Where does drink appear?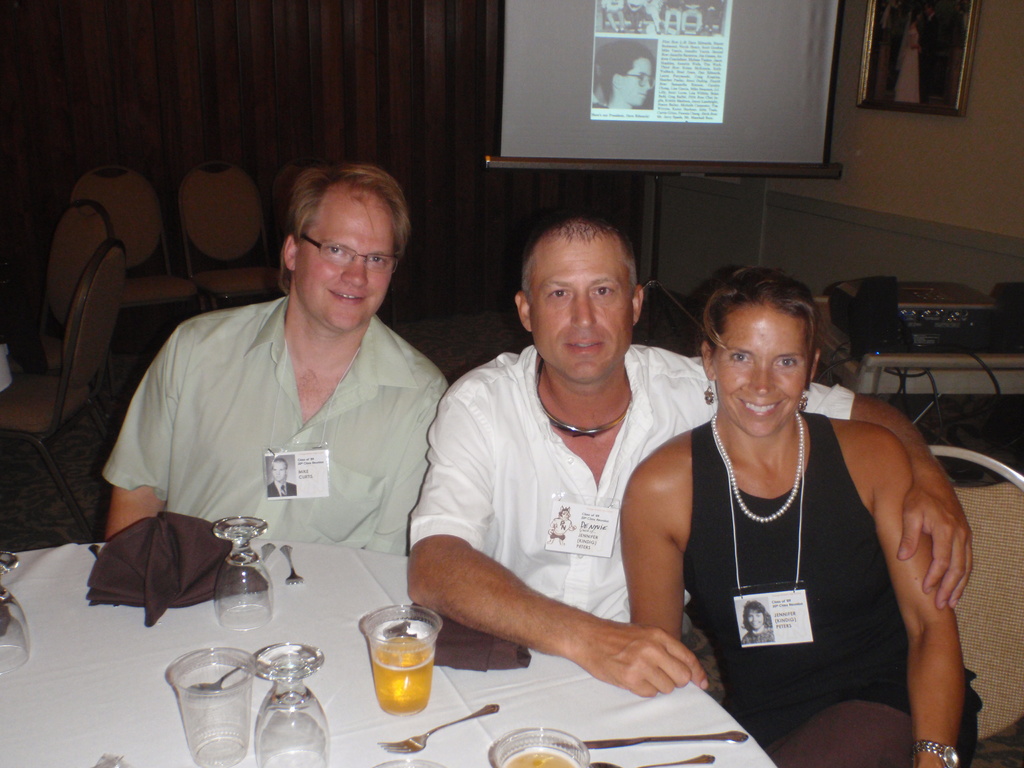
Appears at pyautogui.locateOnScreen(490, 730, 596, 767).
